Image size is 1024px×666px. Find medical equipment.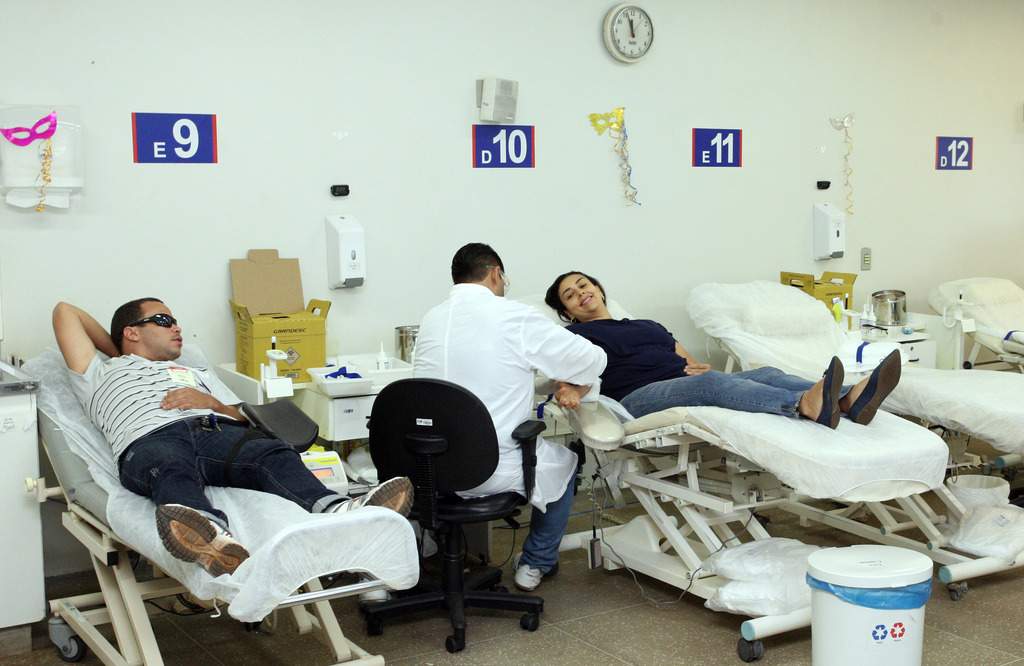
(left=17, top=345, right=420, bottom=665).
